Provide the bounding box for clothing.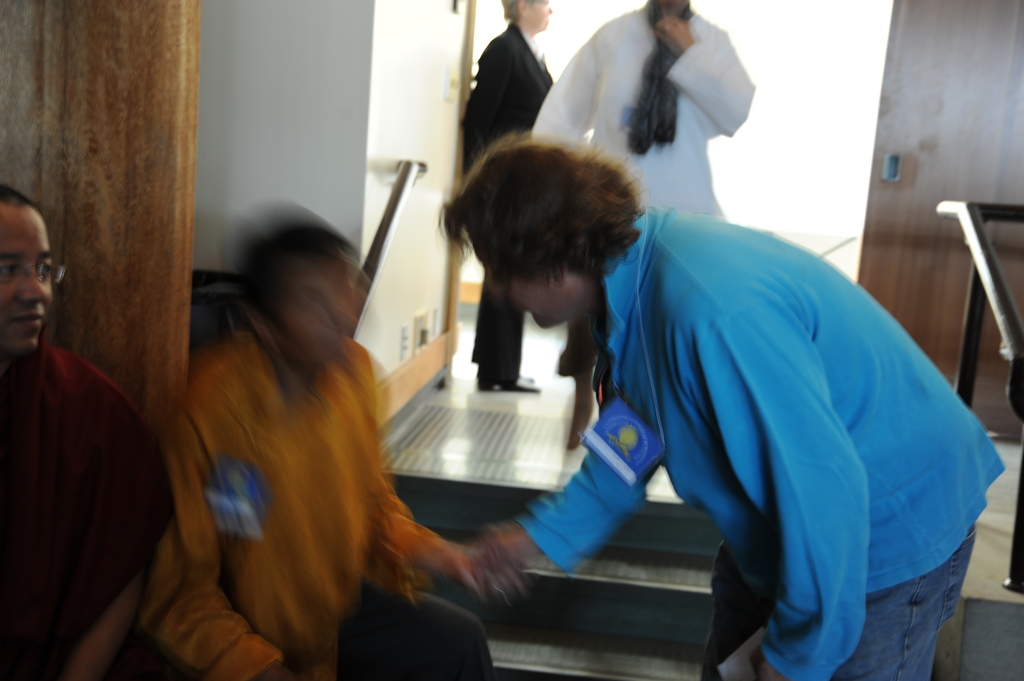
detection(531, 2, 758, 377).
